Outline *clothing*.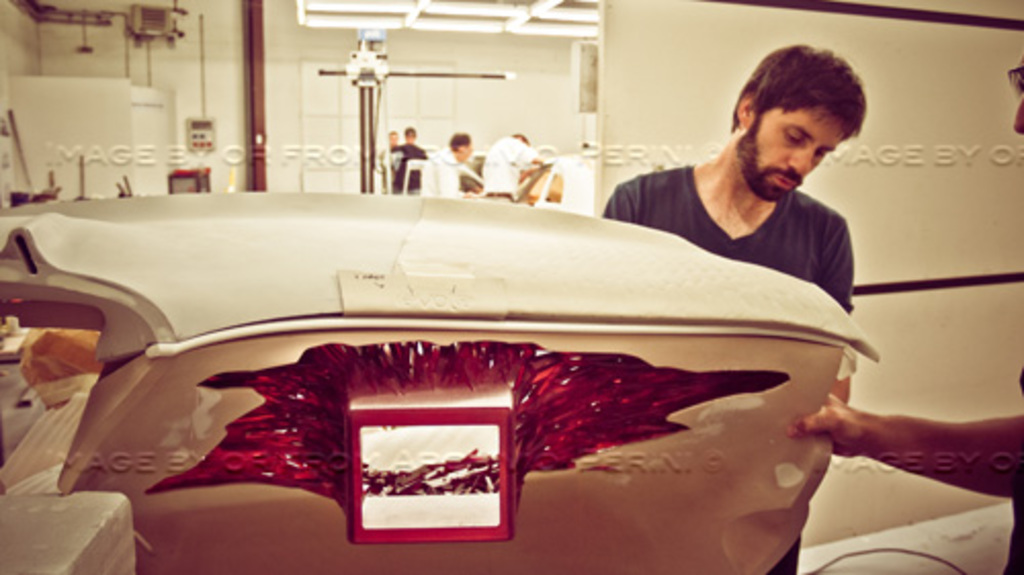
Outline: l=1001, t=362, r=1022, b=573.
